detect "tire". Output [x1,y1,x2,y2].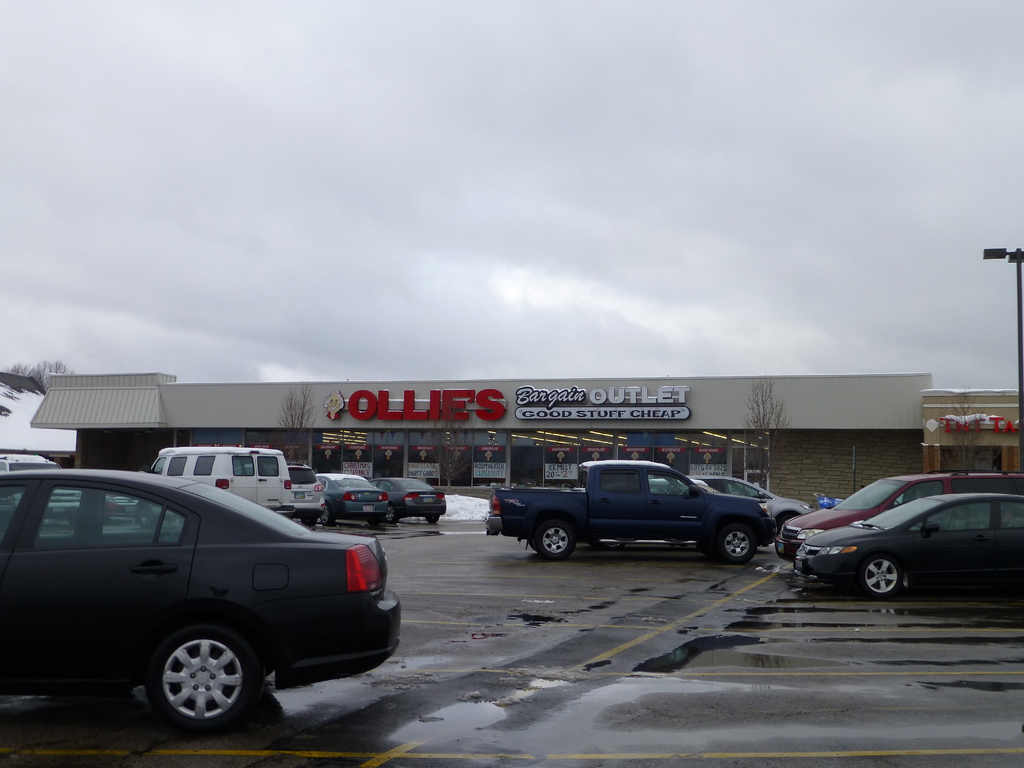
[321,502,337,526].
